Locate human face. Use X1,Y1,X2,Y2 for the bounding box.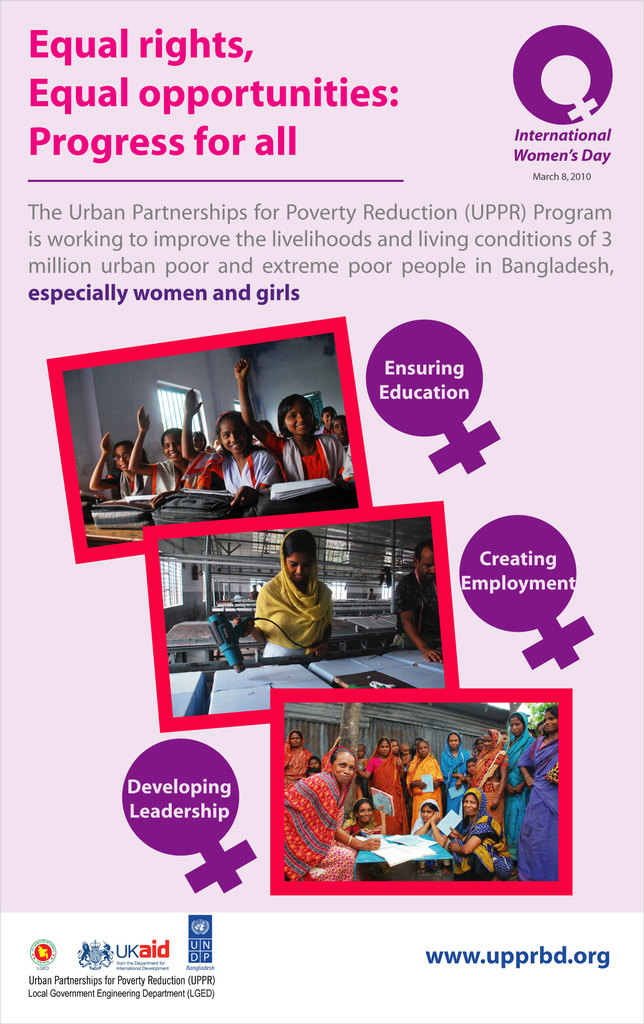
321,410,330,426.
